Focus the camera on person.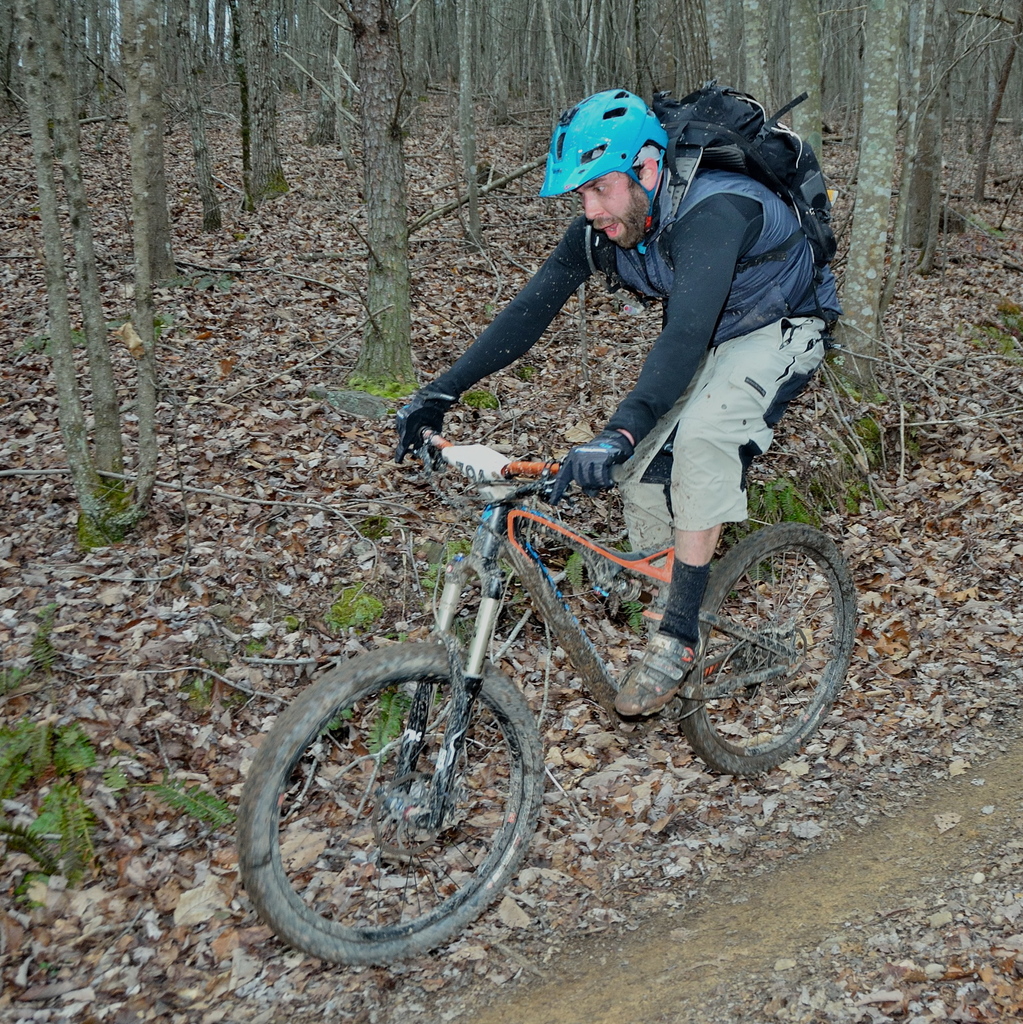
Focus region: locate(438, 63, 850, 634).
